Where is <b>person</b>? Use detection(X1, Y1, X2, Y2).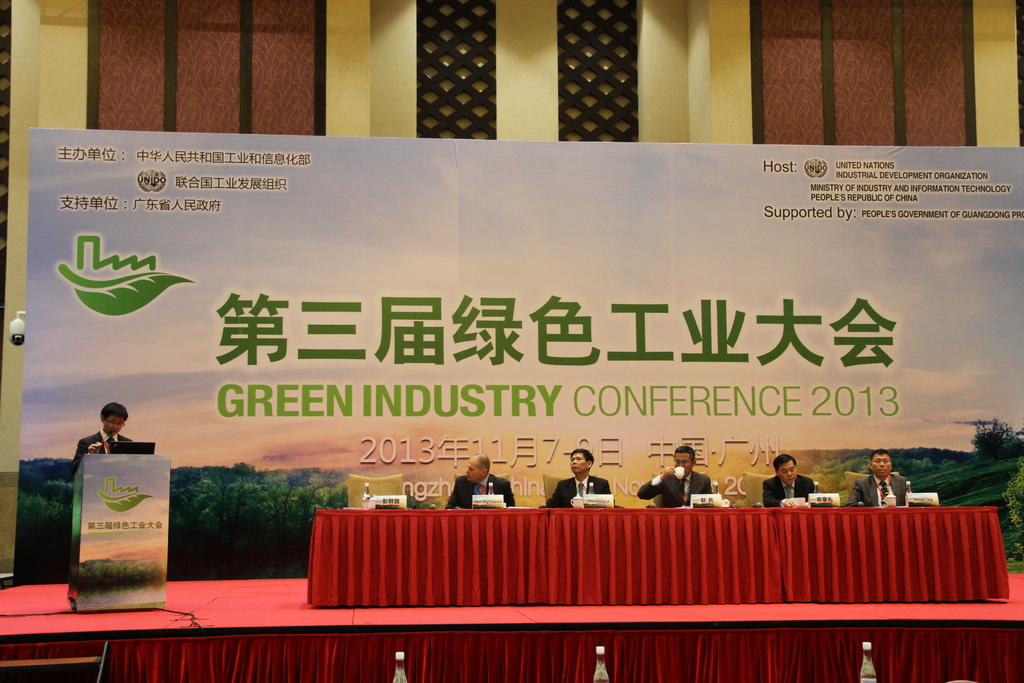
detection(765, 455, 813, 507).
